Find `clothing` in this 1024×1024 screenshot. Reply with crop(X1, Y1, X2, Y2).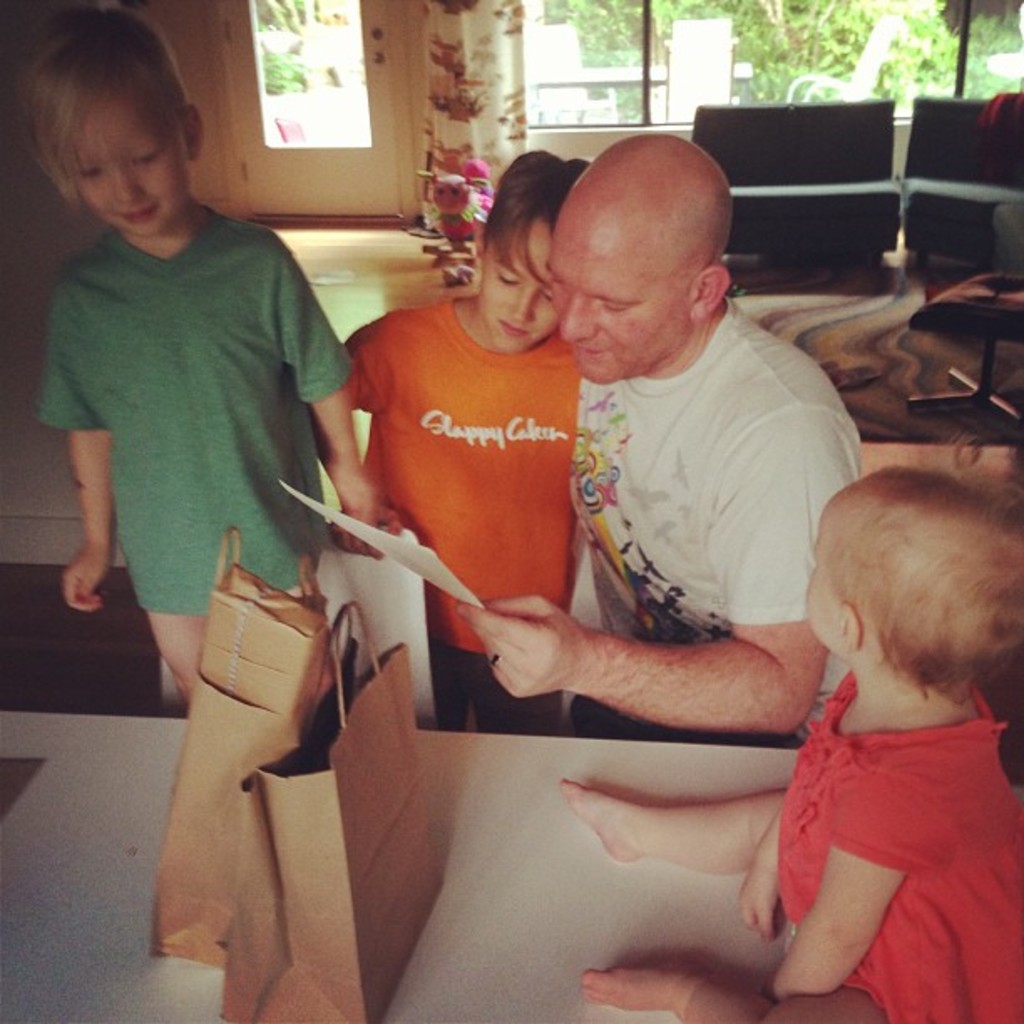
crop(343, 289, 584, 721).
